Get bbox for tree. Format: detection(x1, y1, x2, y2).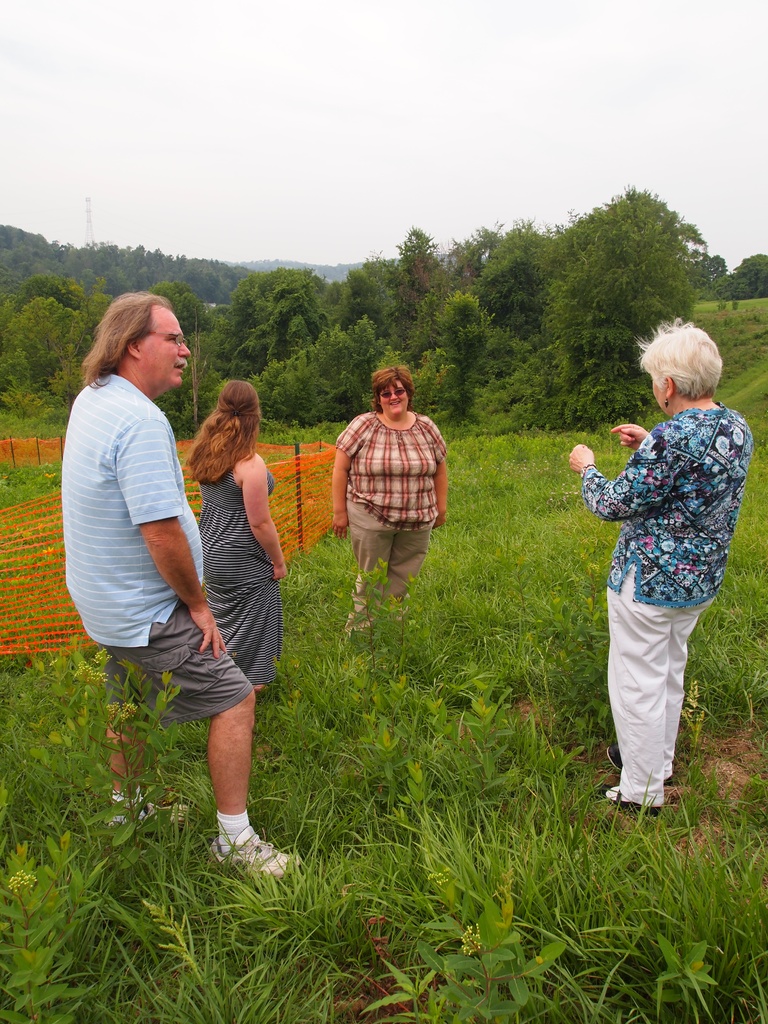
detection(252, 308, 409, 418).
